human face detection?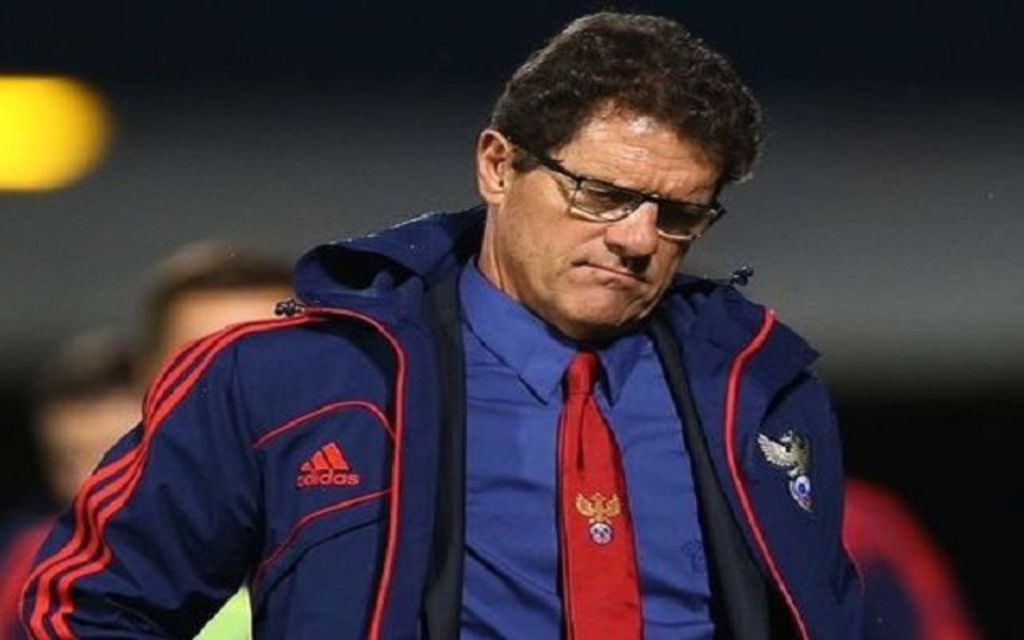
(x1=496, y1=96, x2=725, y2=317)
